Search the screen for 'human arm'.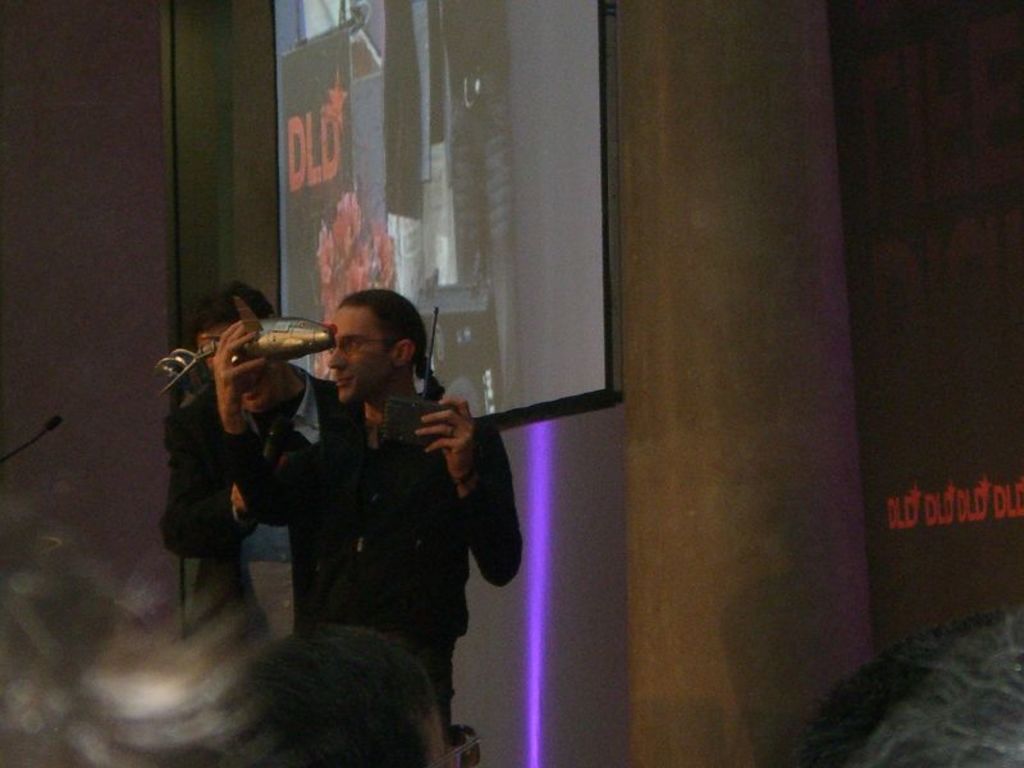
Found at [238, 319, 312, 536].
